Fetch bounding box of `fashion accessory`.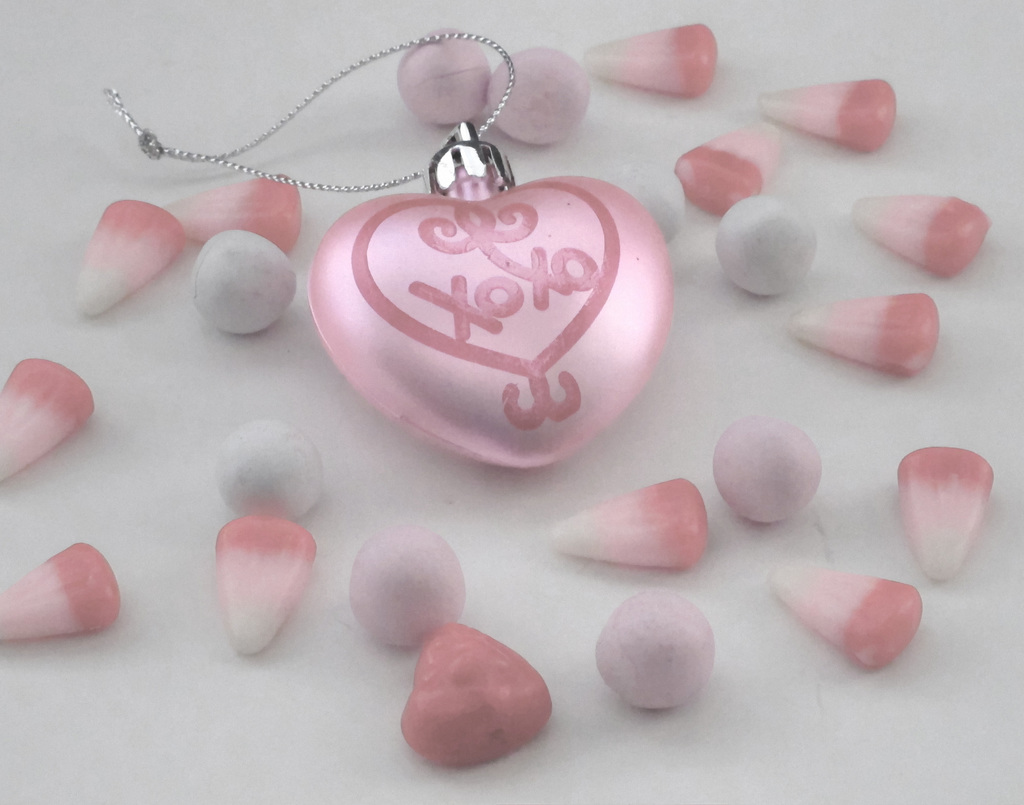
Bbox: 753 79 896 153.
